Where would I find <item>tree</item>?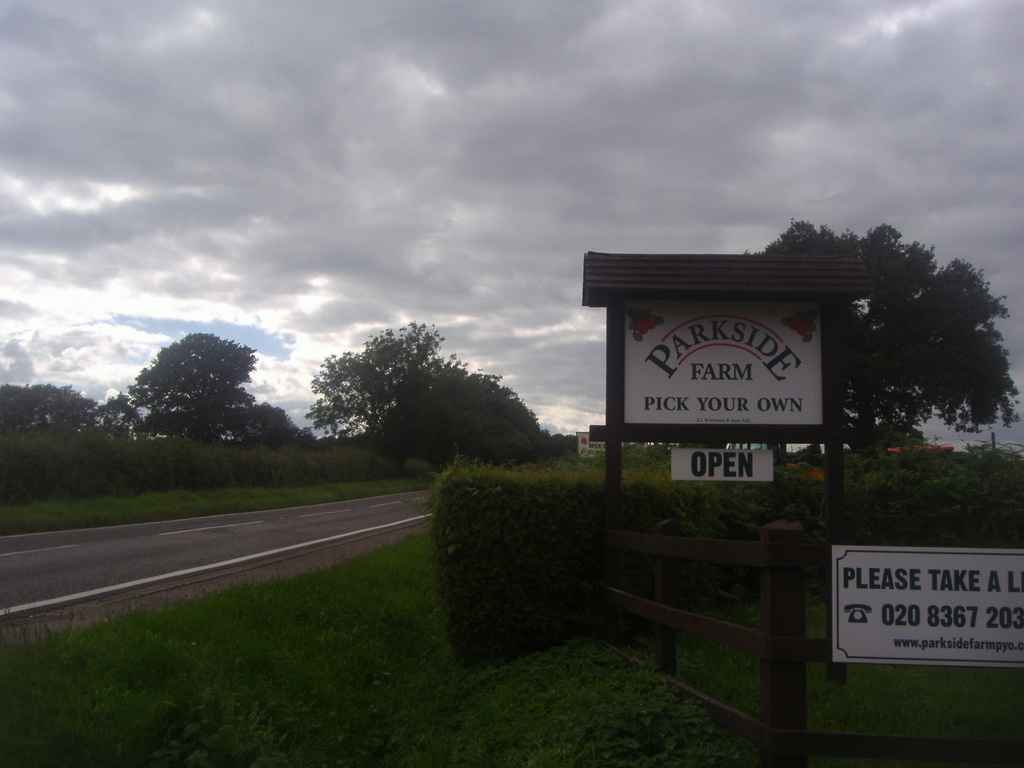
At [305, 320, 451, 447].
